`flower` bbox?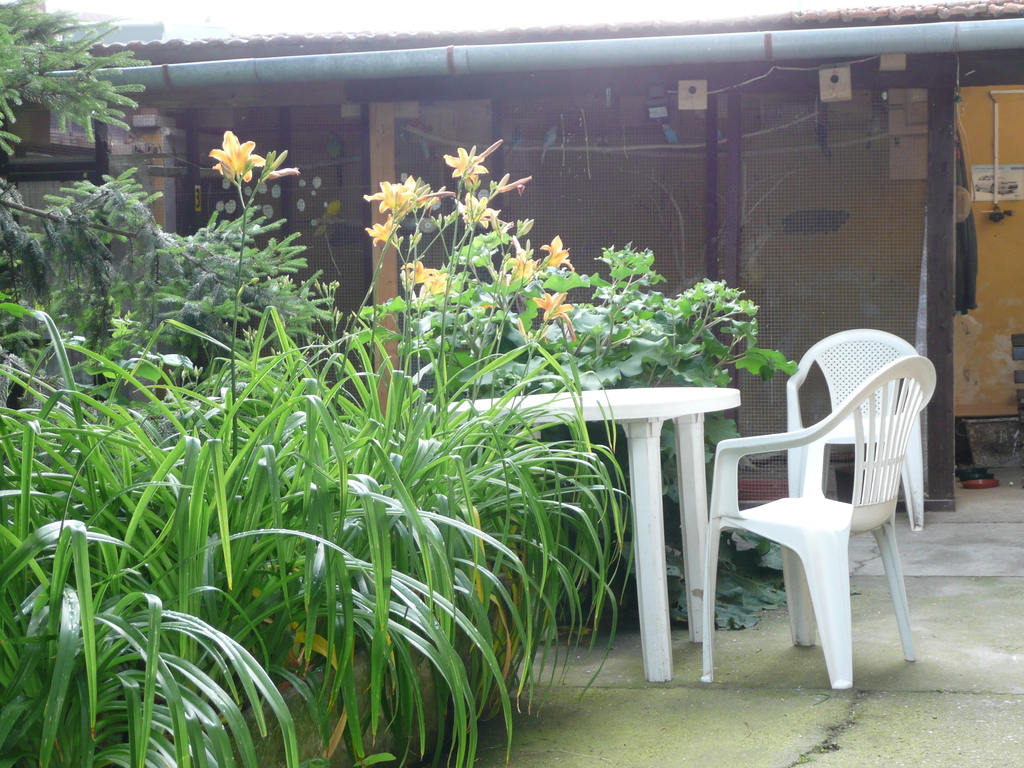
rect(540, 295, 582, 325)
